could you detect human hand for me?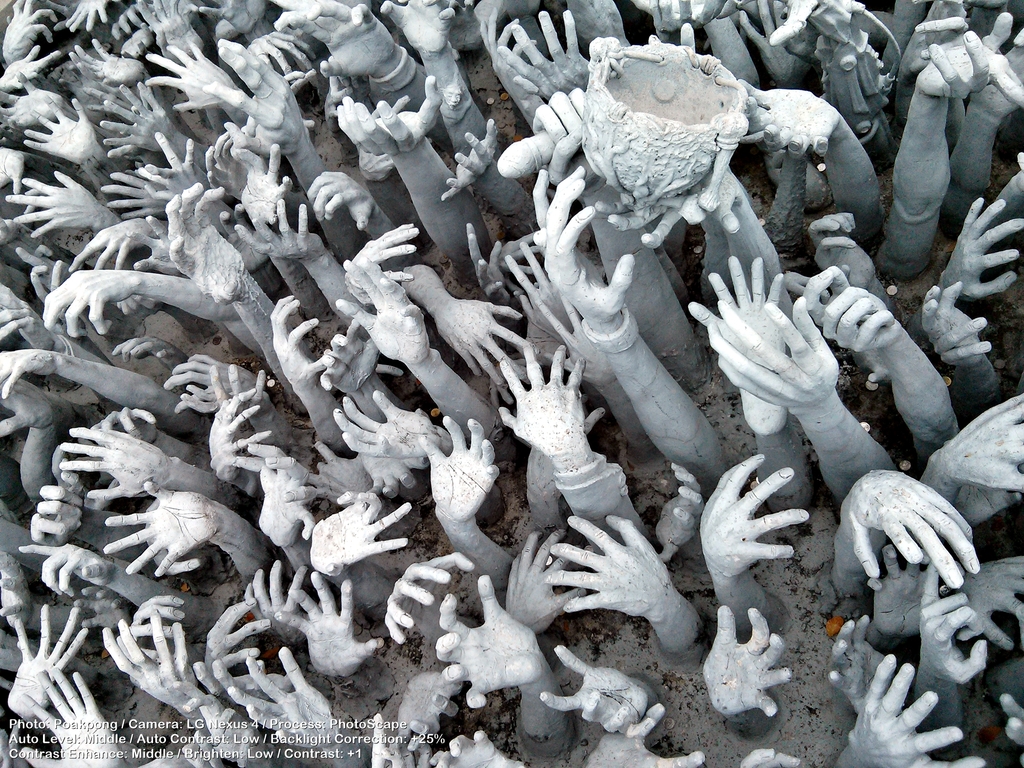
Detection result: box(433, 296, 545, 388).
